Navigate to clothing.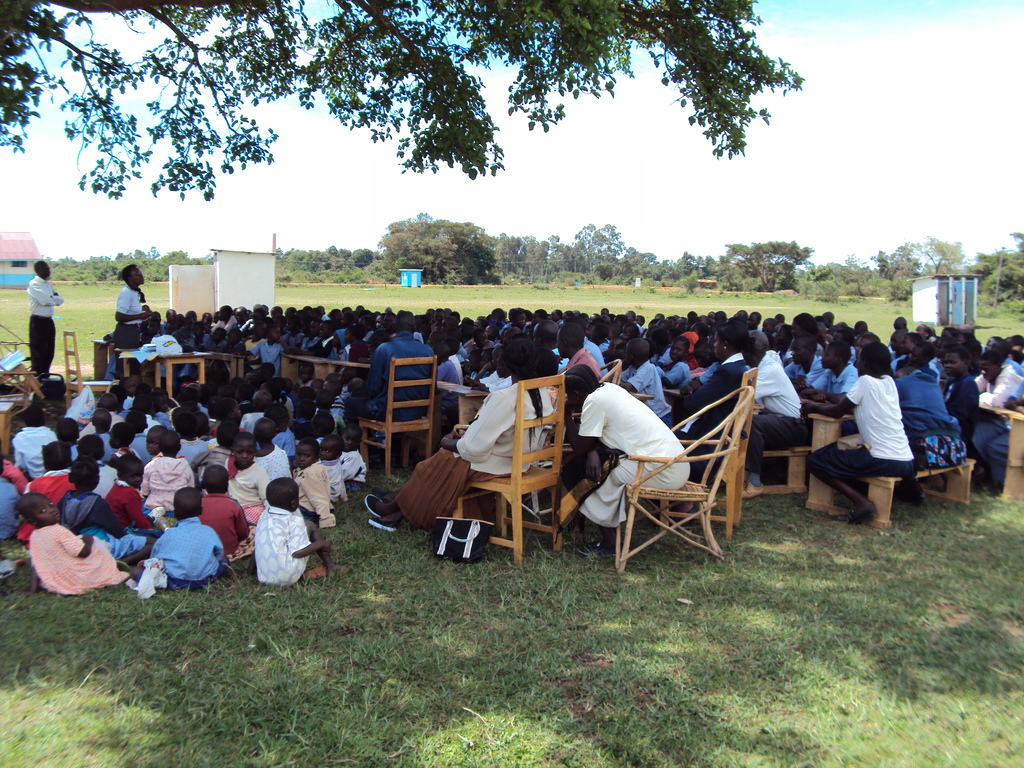
Navigation target: [294, 462, 331, 520].
